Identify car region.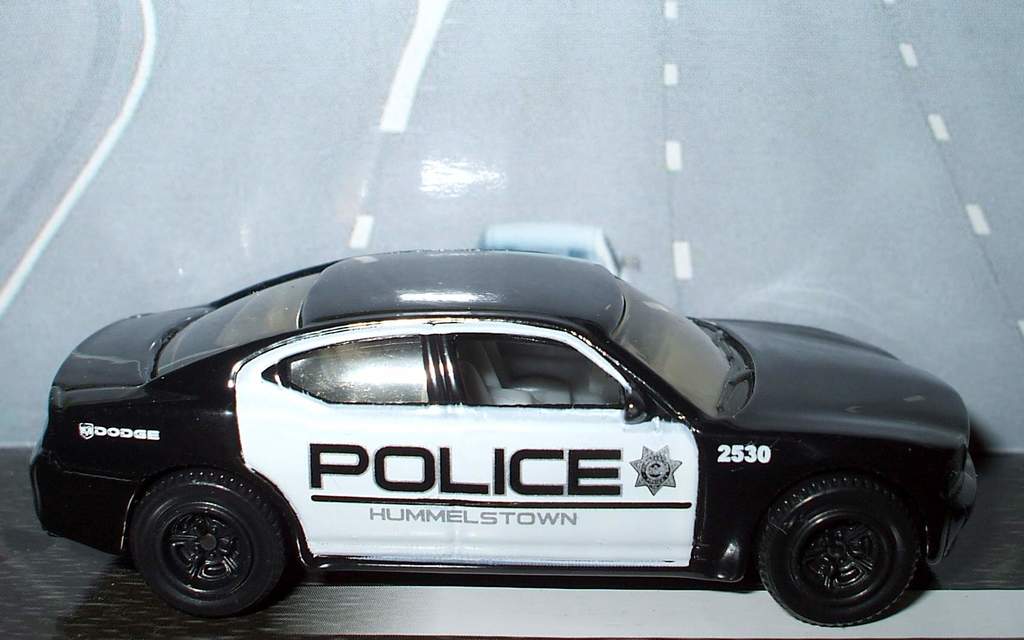
Region: <bbox>13, 228, 1012, 637</bbox>.
